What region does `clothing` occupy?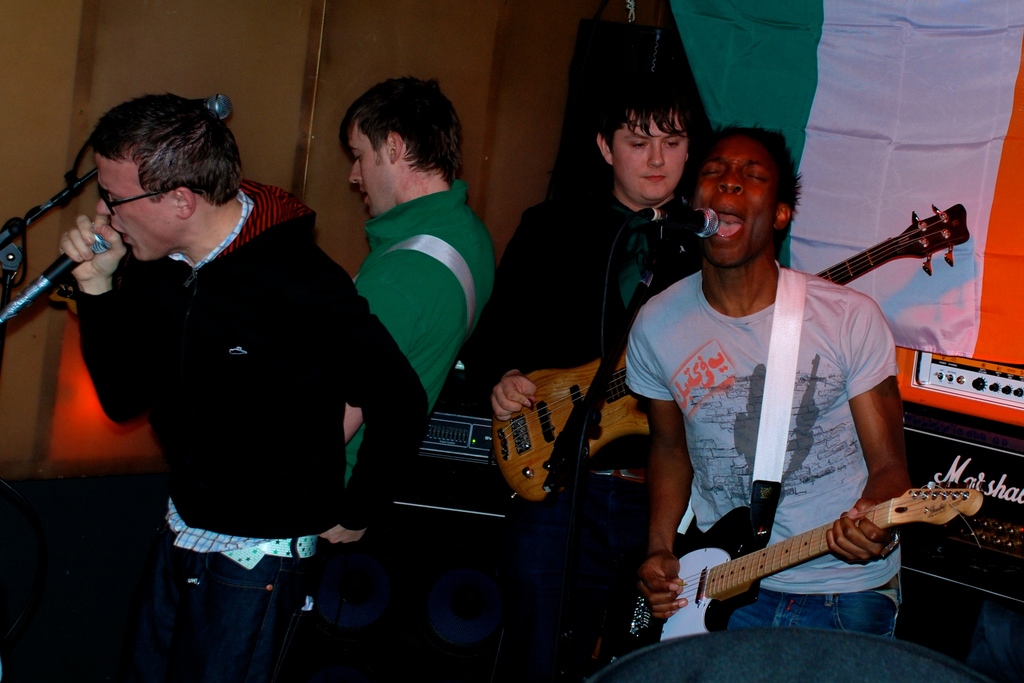
x1=53 y1=161 x2=403 y2=600.
